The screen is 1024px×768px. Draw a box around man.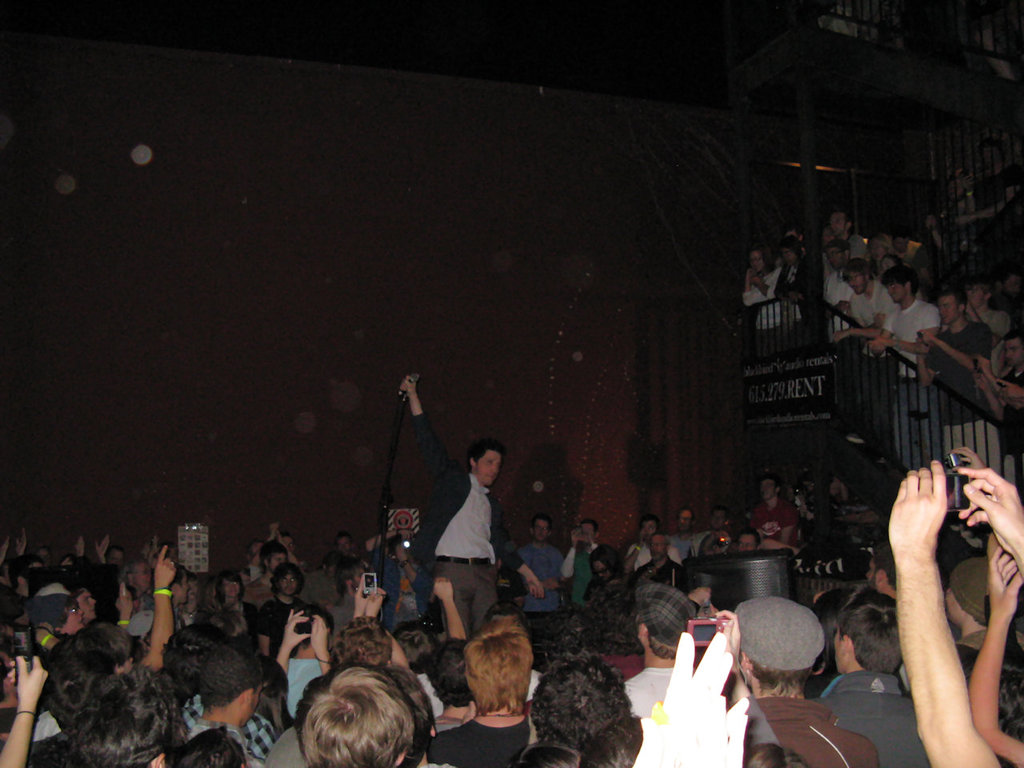
locate(639, 529, 685, 581).
